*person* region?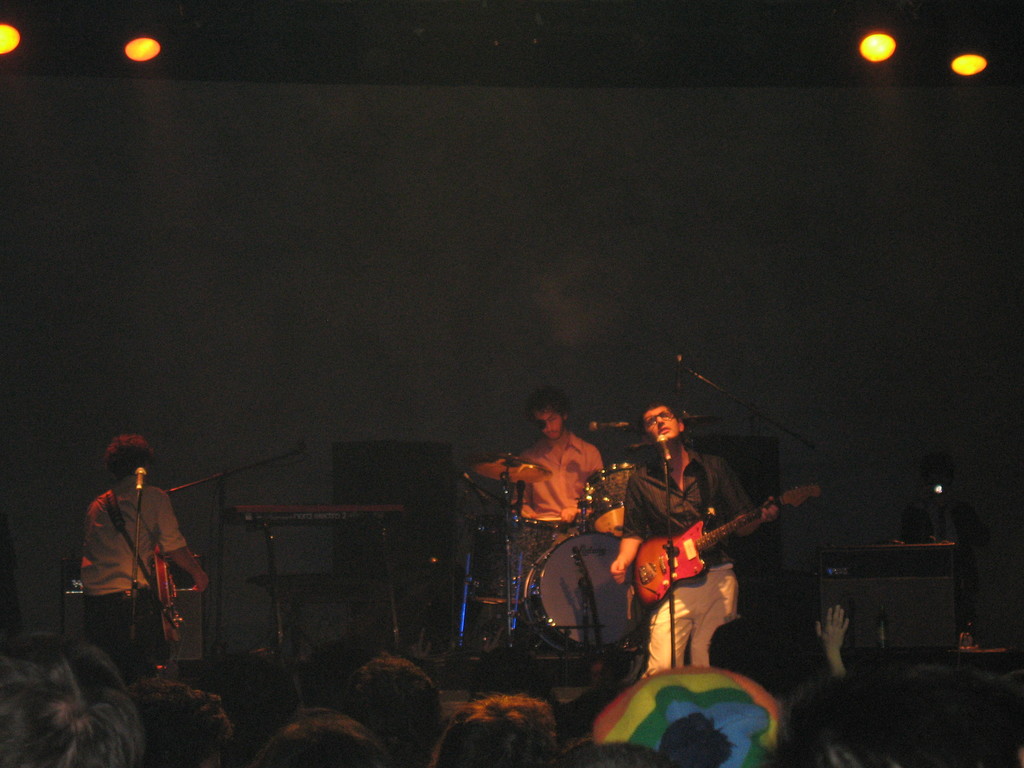
75 437 210 685
